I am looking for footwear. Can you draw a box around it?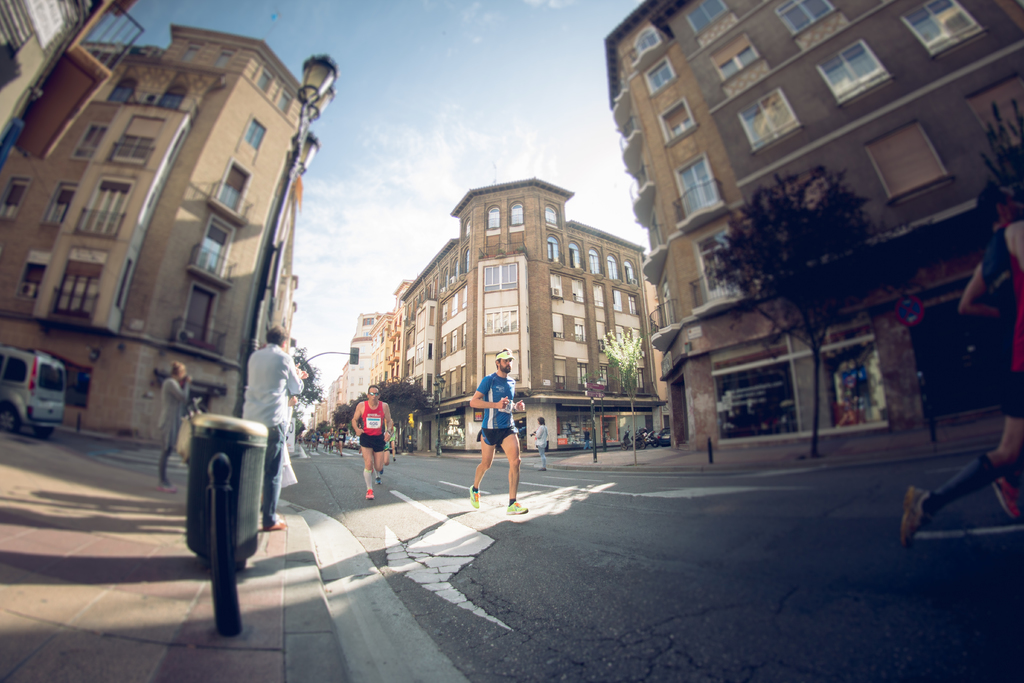
Sure, the bounding box is 270 520 286 532.
